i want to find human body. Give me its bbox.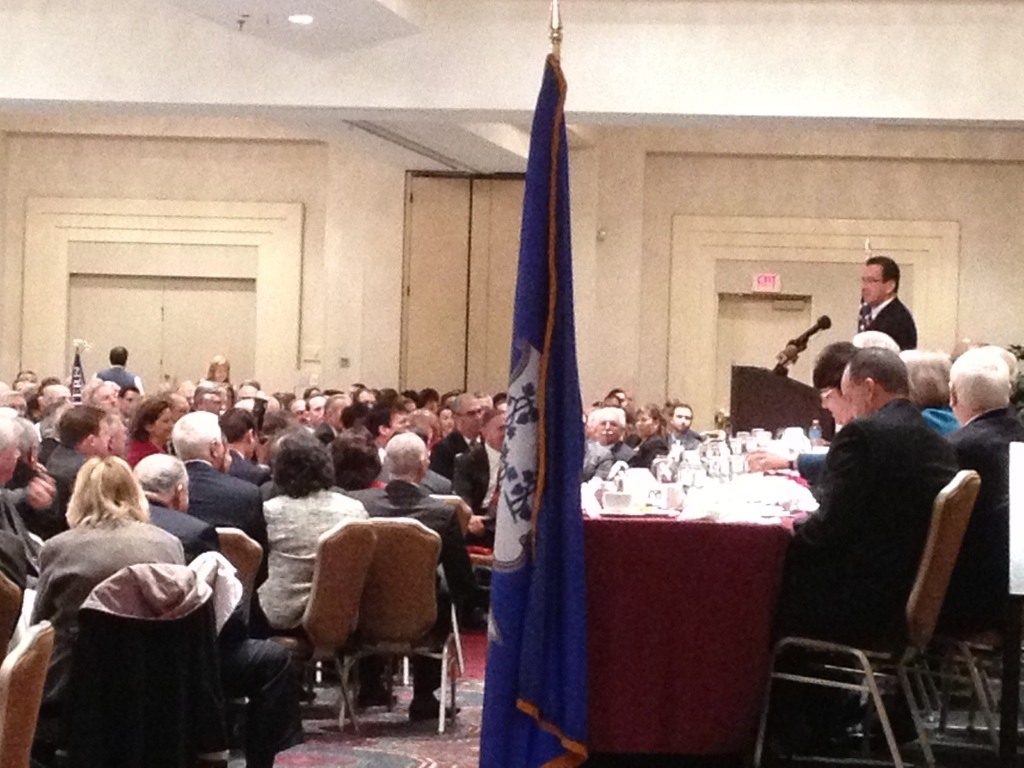
x1=673 y1=429 x2=702 y2=451.
